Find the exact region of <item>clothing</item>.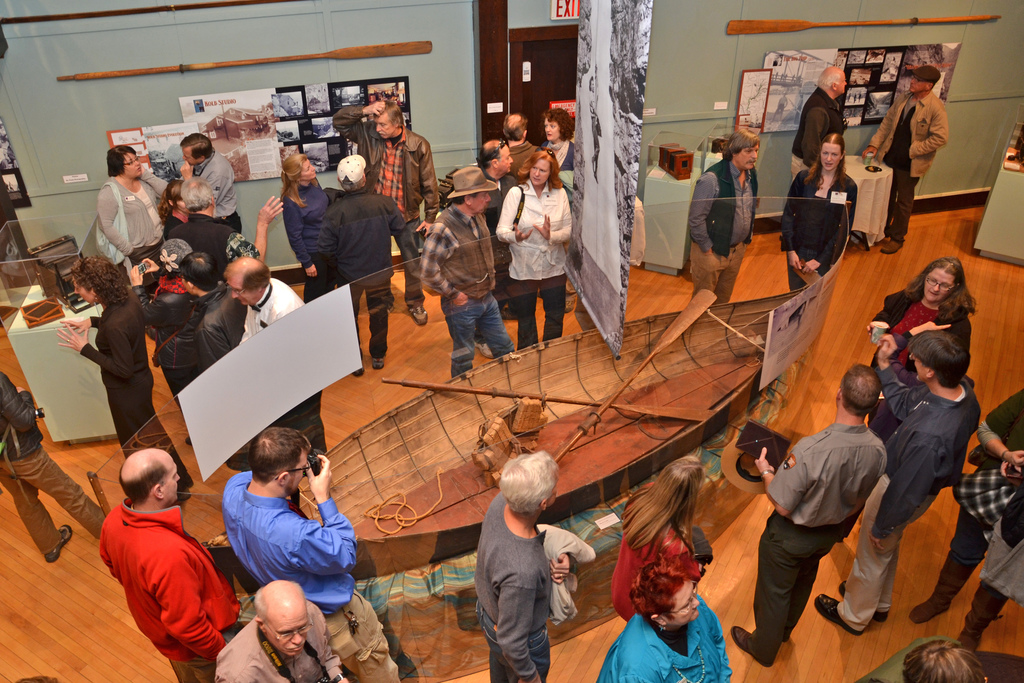
Exact region: x1=212, y1=597, x2=342, y2=682.
